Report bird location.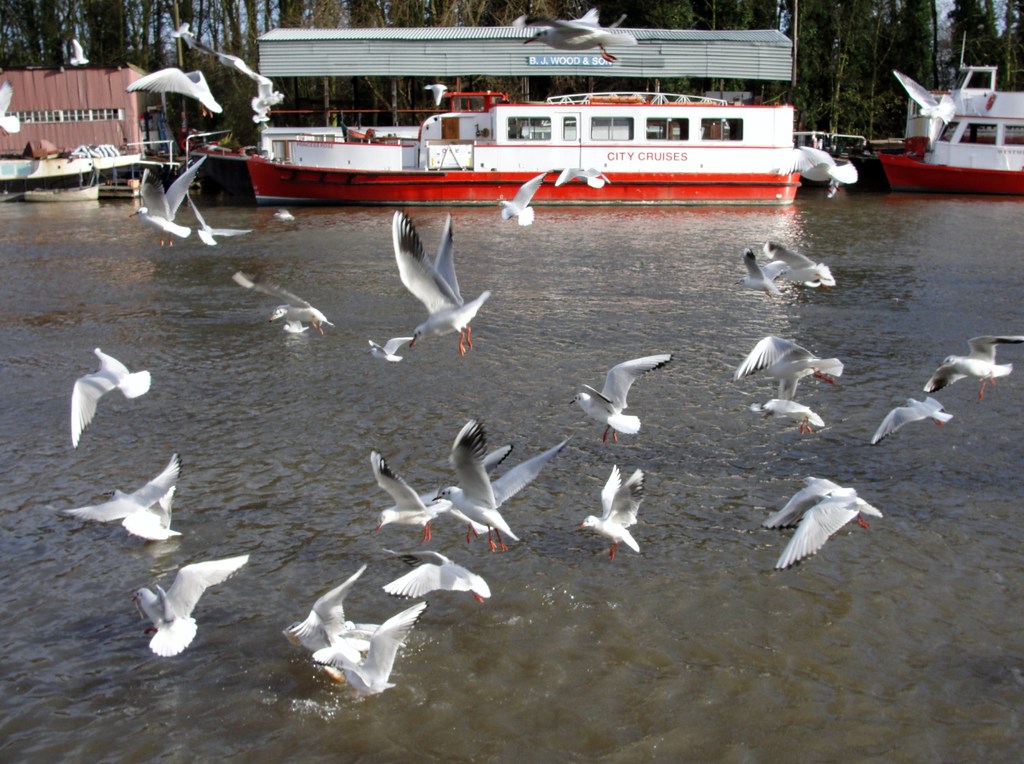
Report: select_region(284, 561, 383, 663).
